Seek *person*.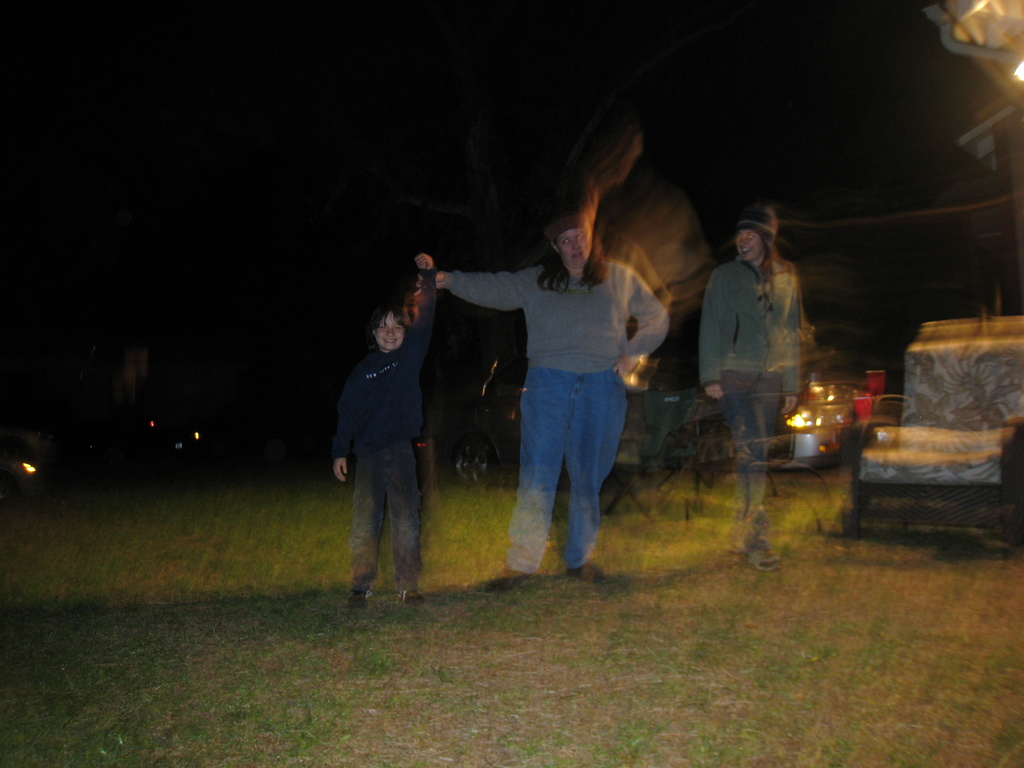
692, 202, 804, 575.
